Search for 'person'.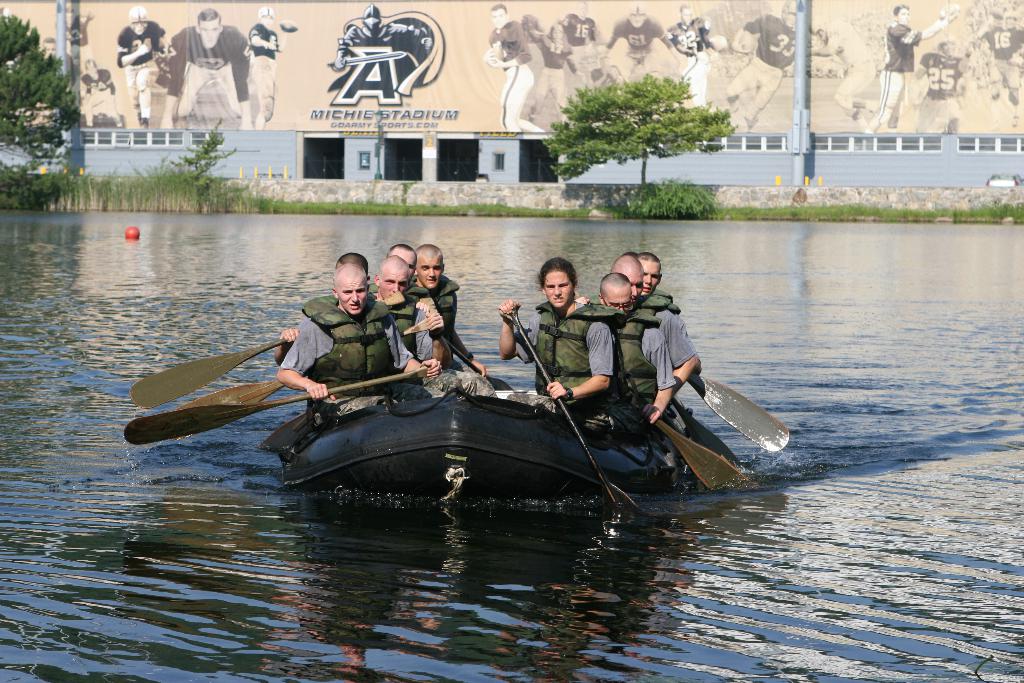
Found at [left=247, top=9, right=287, bottom=131].
